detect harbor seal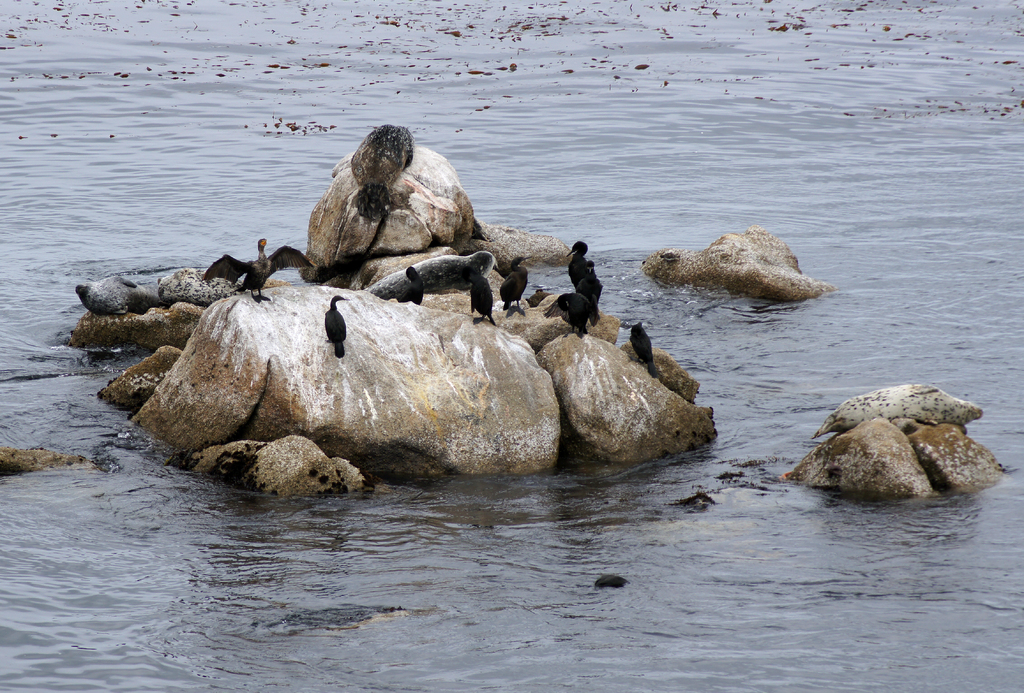
(x1=72, y1=272, x2=155, y2=316)
